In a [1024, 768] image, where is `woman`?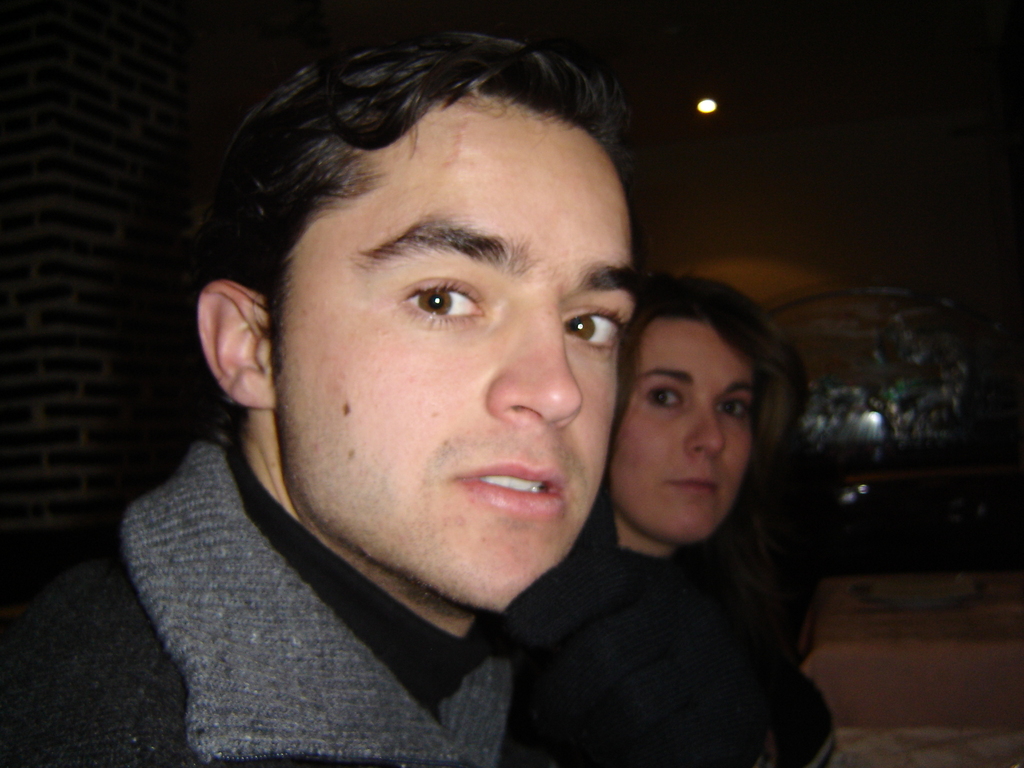
<box>541,251,842,763</box>.
